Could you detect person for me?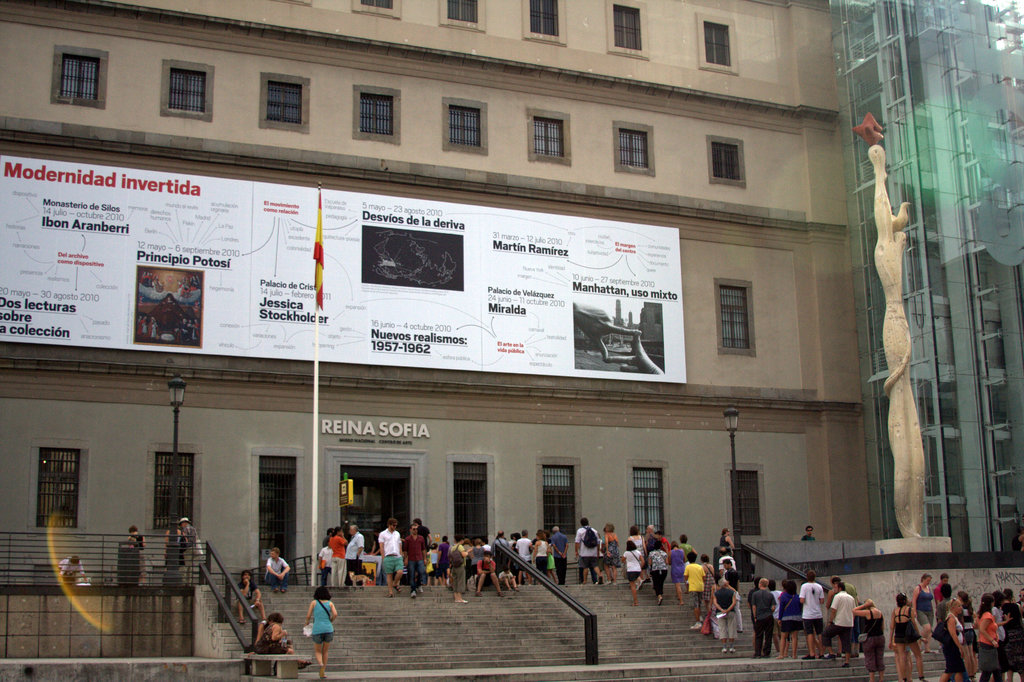
Detection result: pyautogui.locateOnScreen(548, 544, 557, 585).
